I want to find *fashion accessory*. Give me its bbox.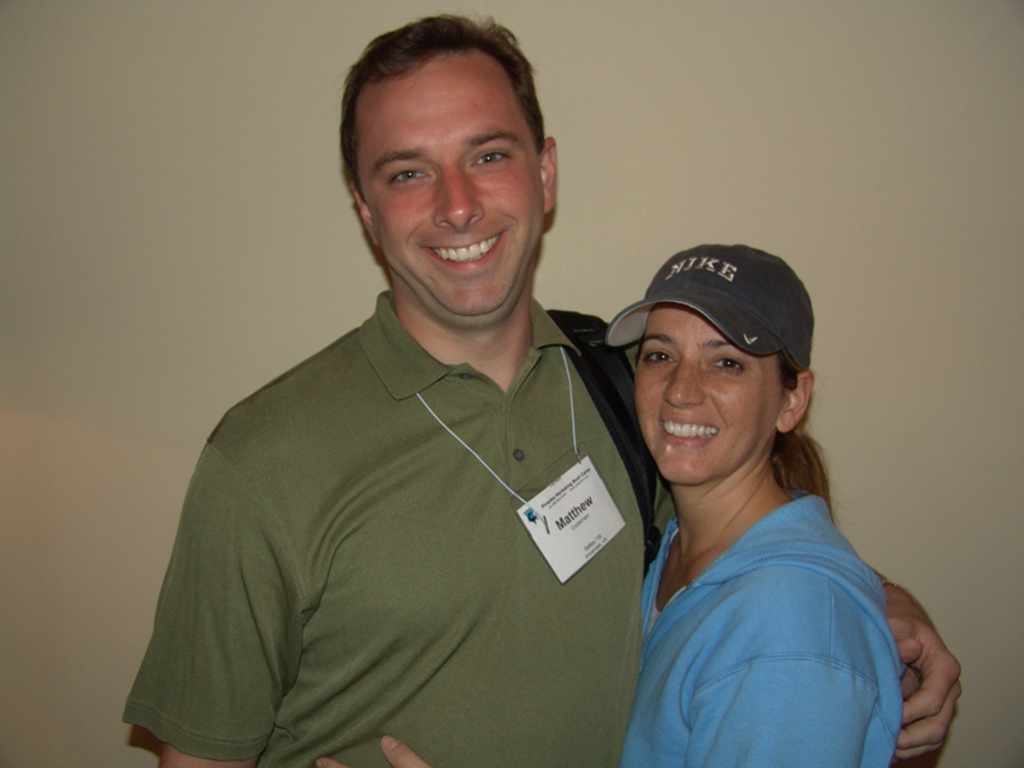
BBox(596, 239, 815, 365).
